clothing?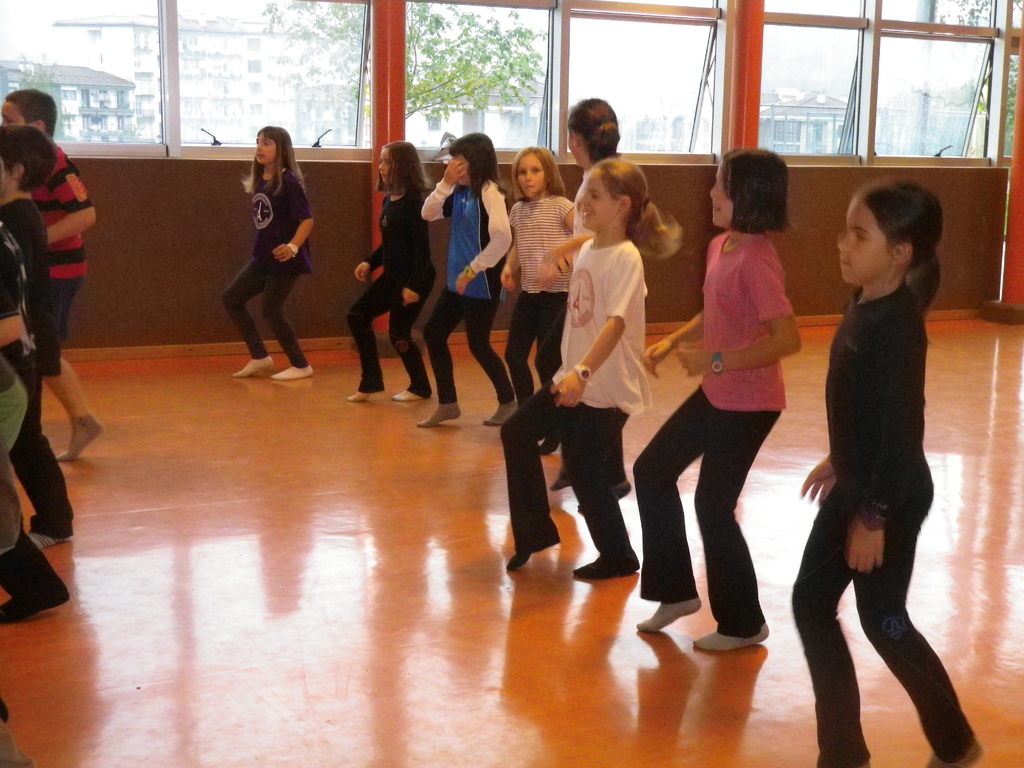
bbox=(0, 196, 76, 540)
